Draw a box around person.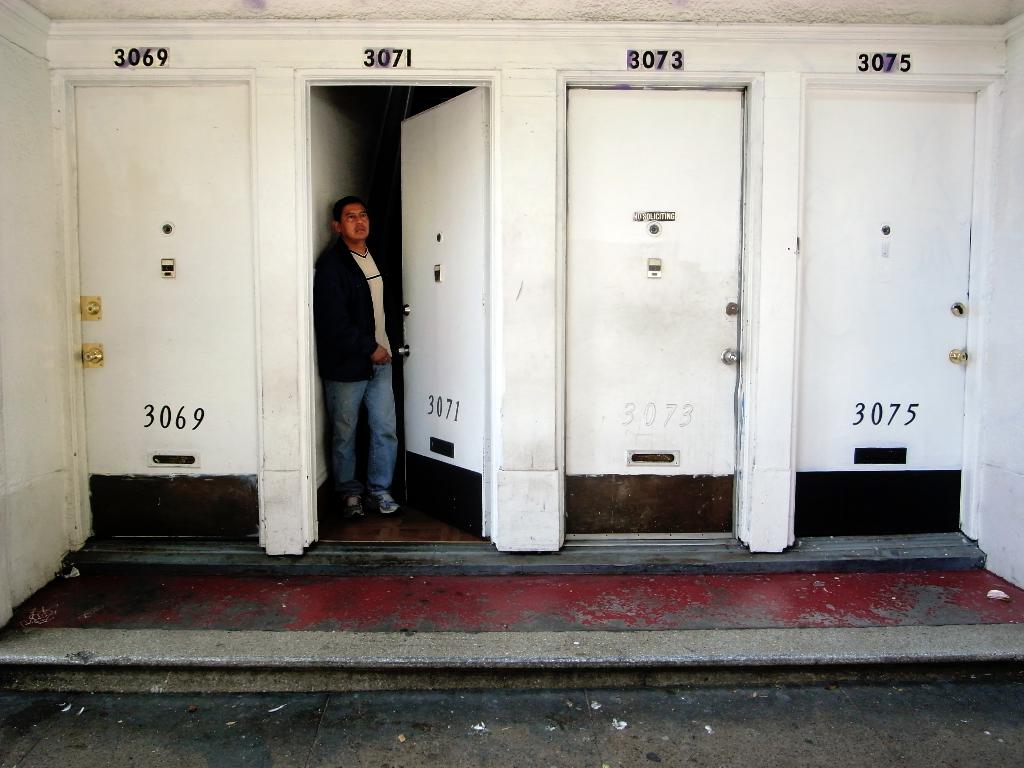
<region>312, 199, 401, 514</region>.
